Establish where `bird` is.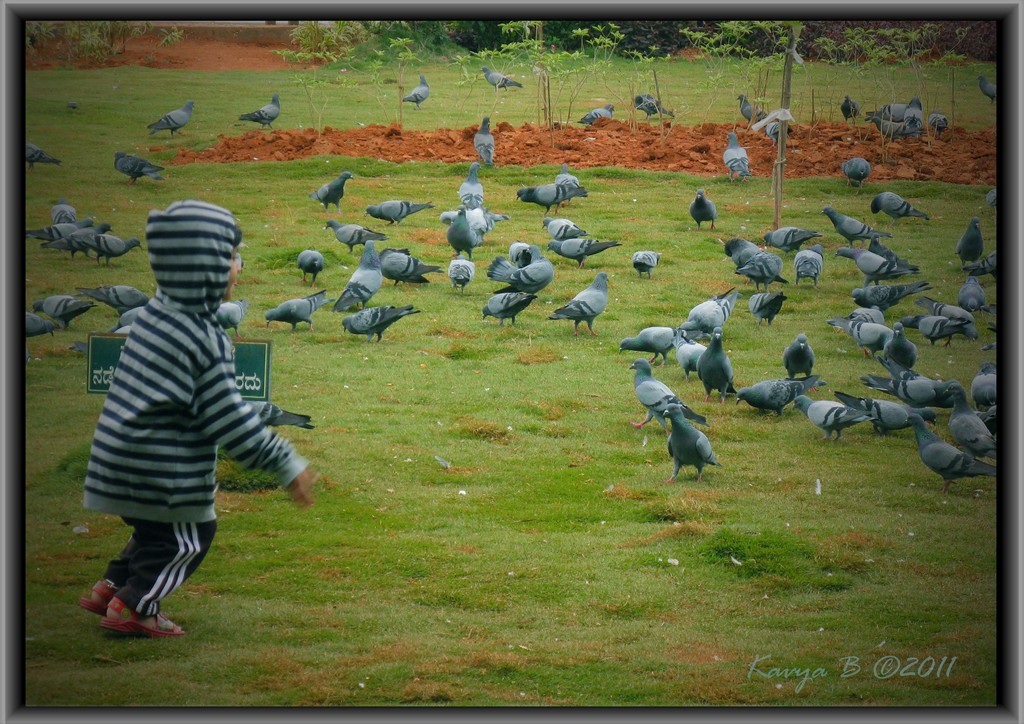
Established at locate(306, 170, 357, 215).
